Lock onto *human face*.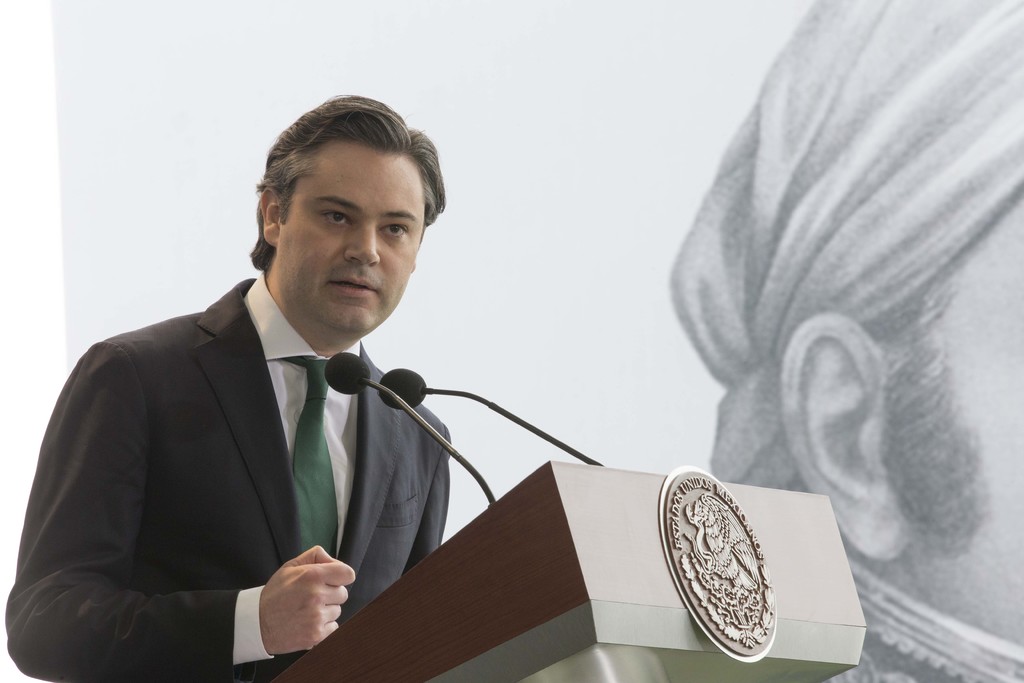
Locked: rect(277, 136, 426, 334).
